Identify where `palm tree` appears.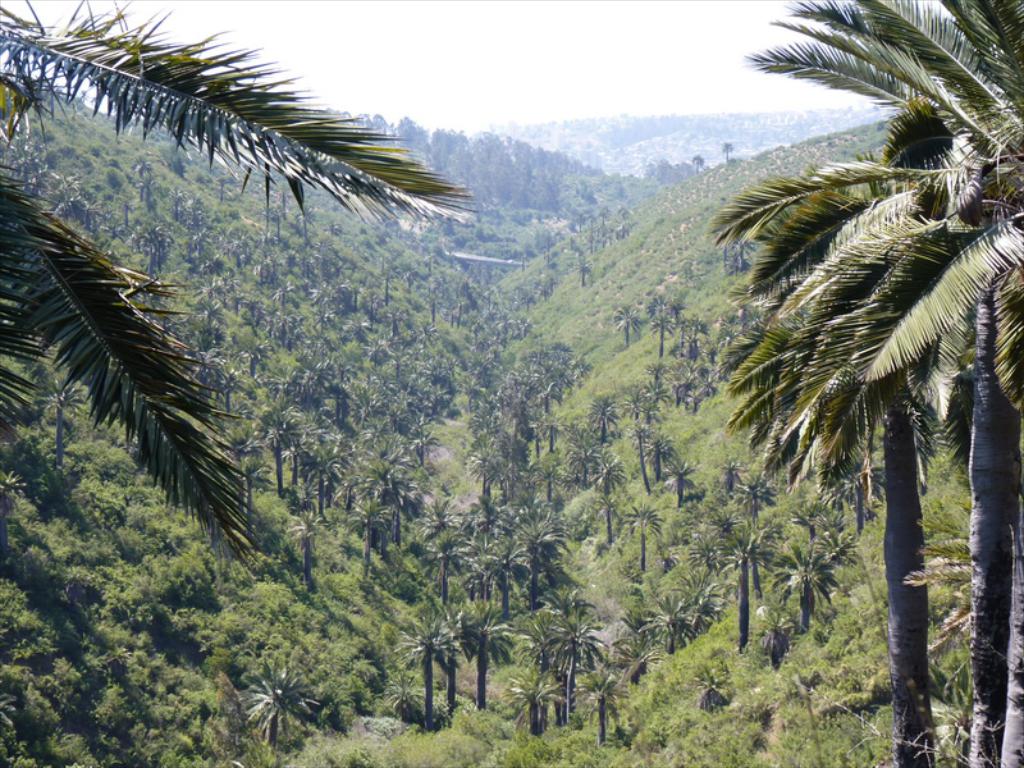
Appears at 404 618 453 717.
